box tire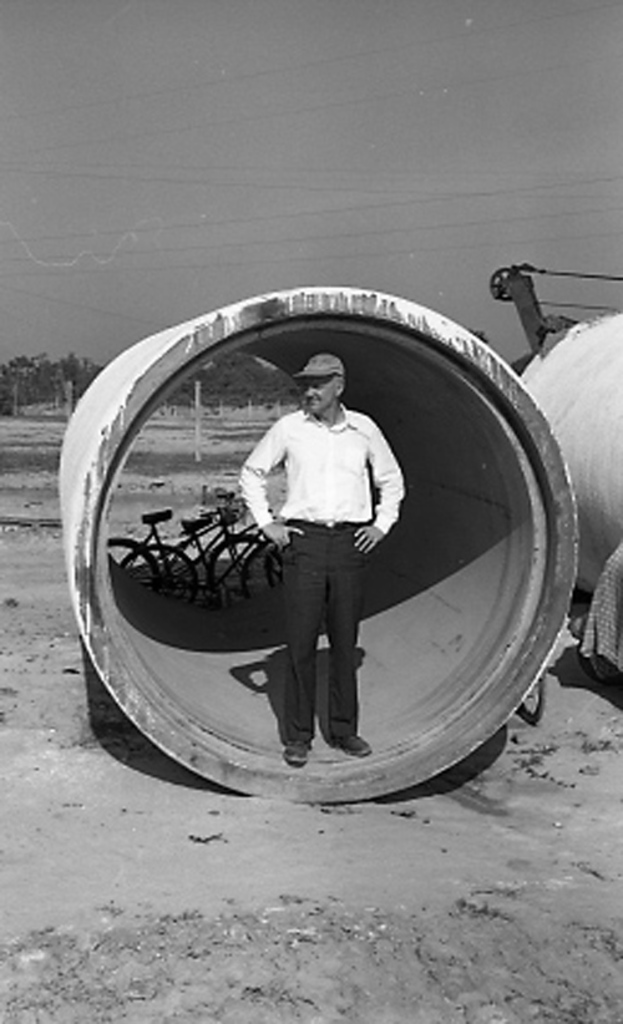
bbox=(204, 533, 269, 599)
